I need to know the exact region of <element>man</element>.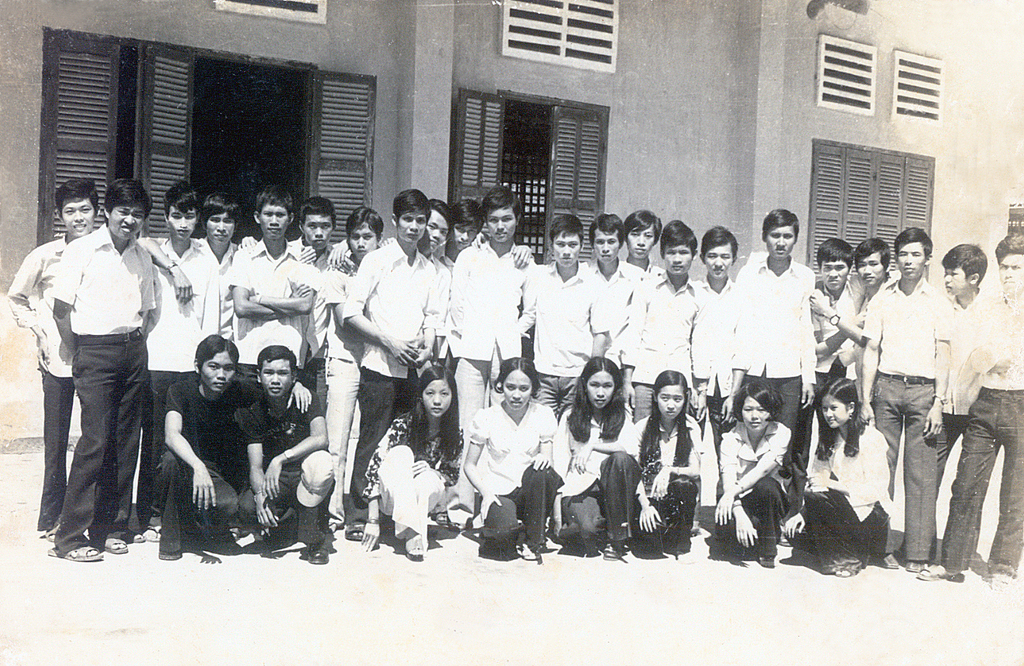
Region: BBox(689, 225, 735, 515).
